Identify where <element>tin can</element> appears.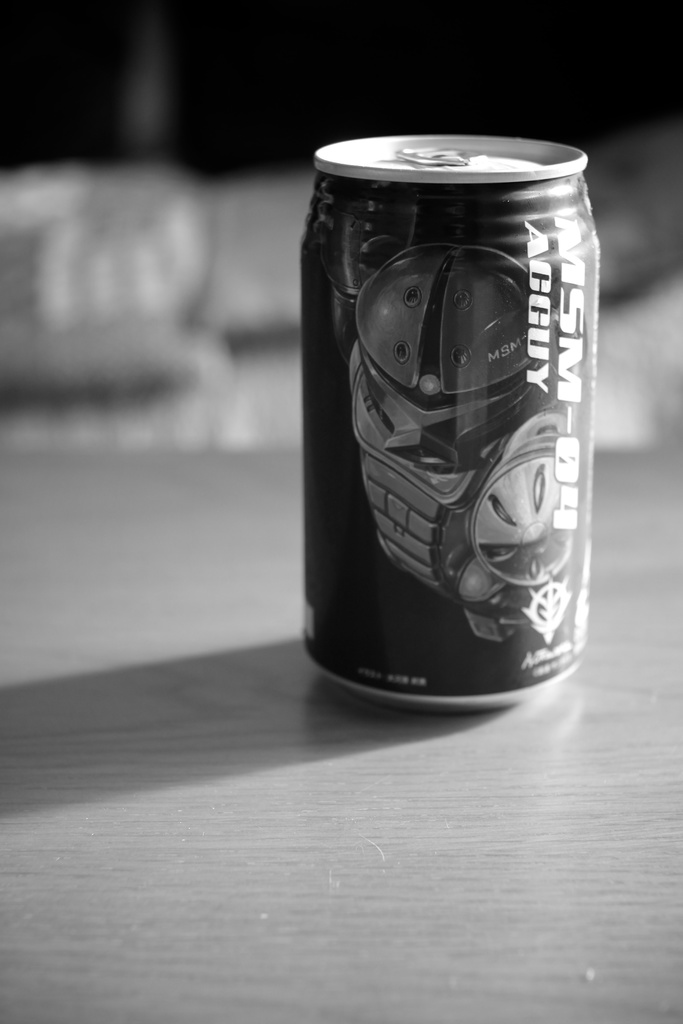
Appears at [301,135,599,713].
